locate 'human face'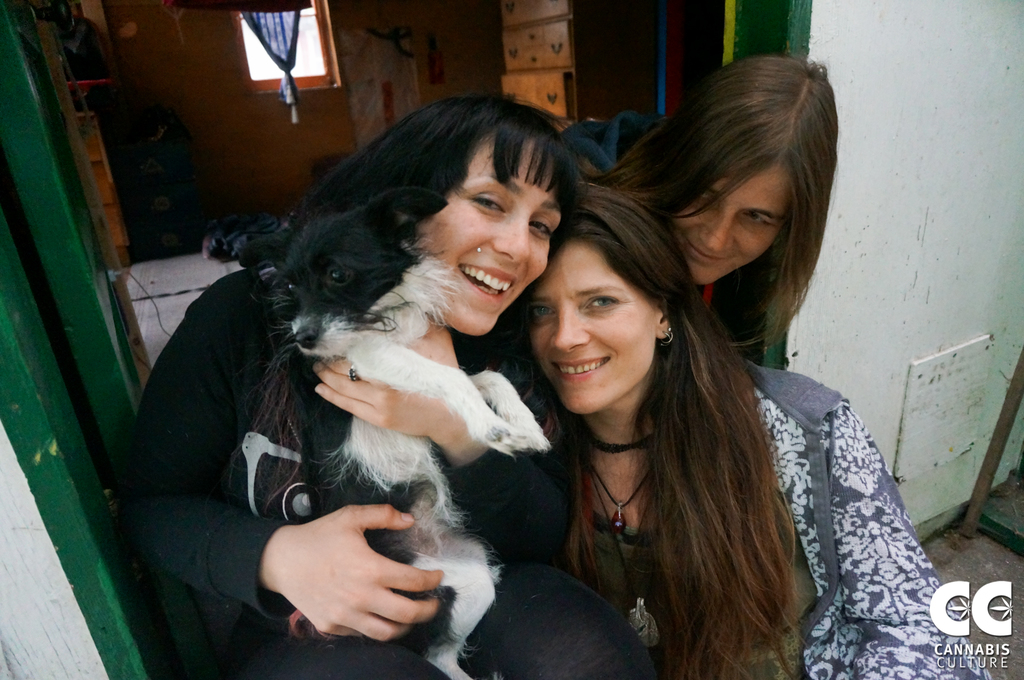
[416, 137, 559, 333]
